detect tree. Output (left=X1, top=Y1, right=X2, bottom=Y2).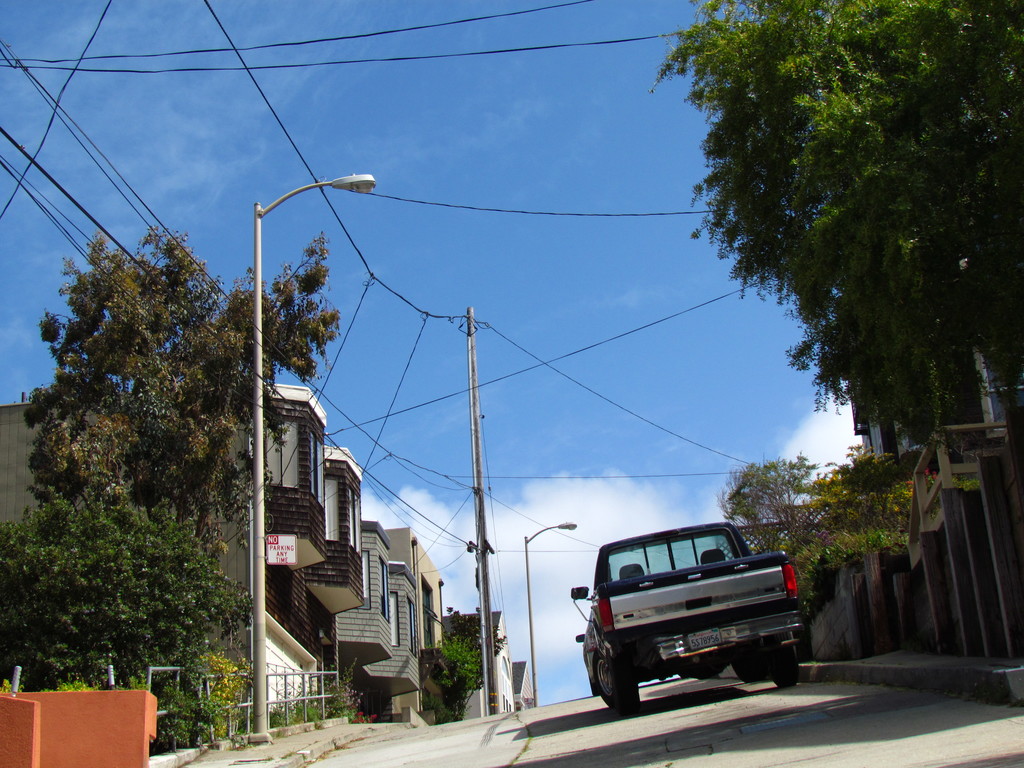
(left=714, top=456, right=824, bottom=557).
